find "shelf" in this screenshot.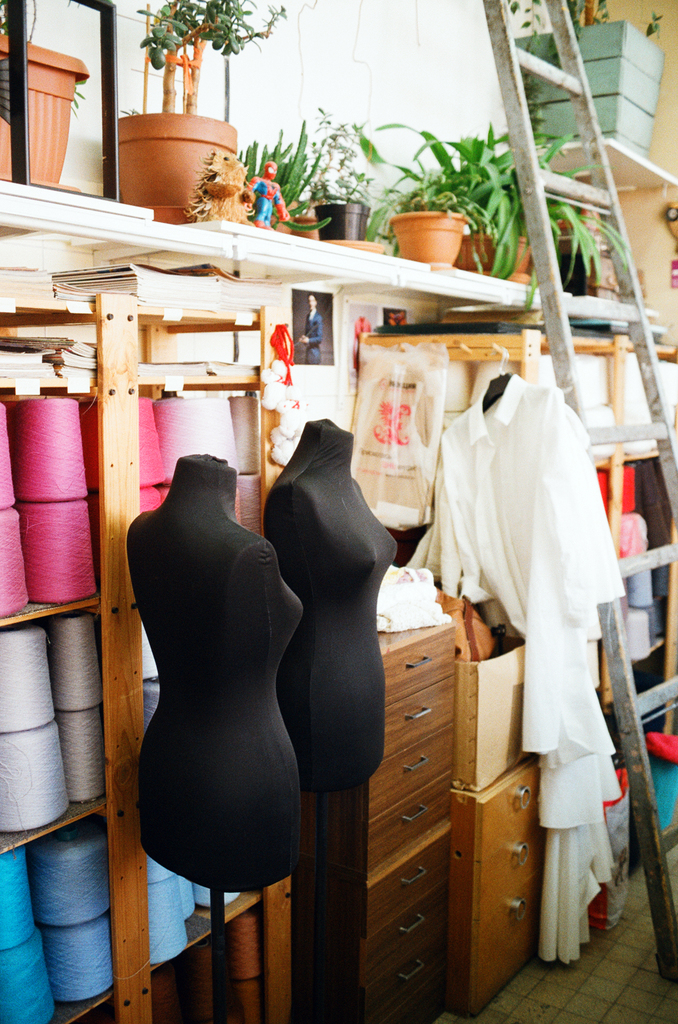
The bounding box for "shelf" is region(549, 315, 677, 353).
